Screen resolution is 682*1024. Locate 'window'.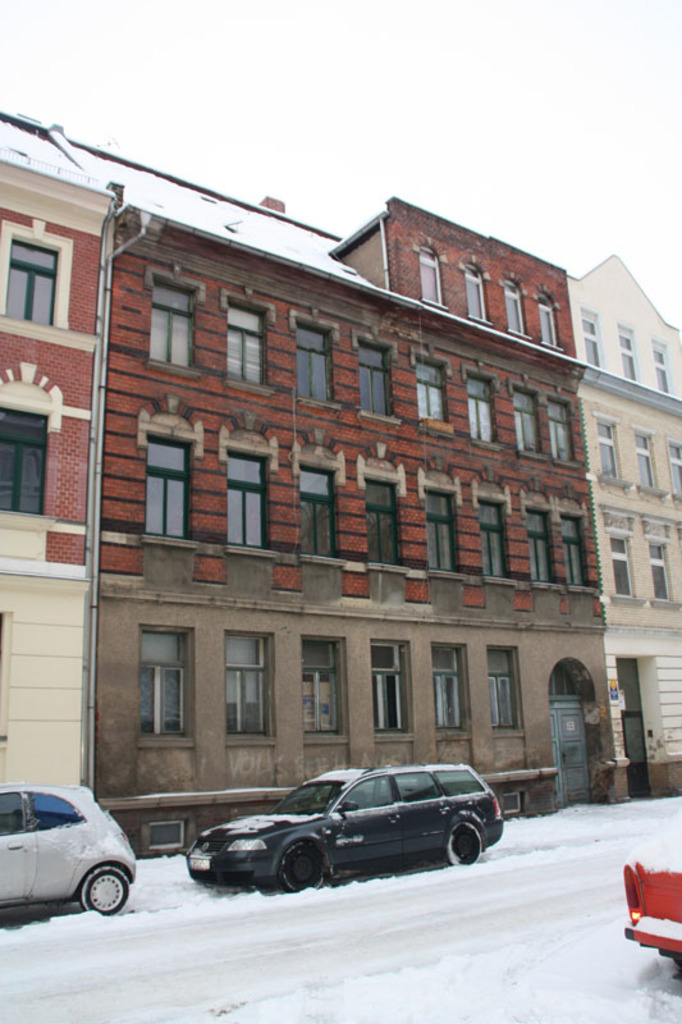
<box>416,250,440,303</box>.
